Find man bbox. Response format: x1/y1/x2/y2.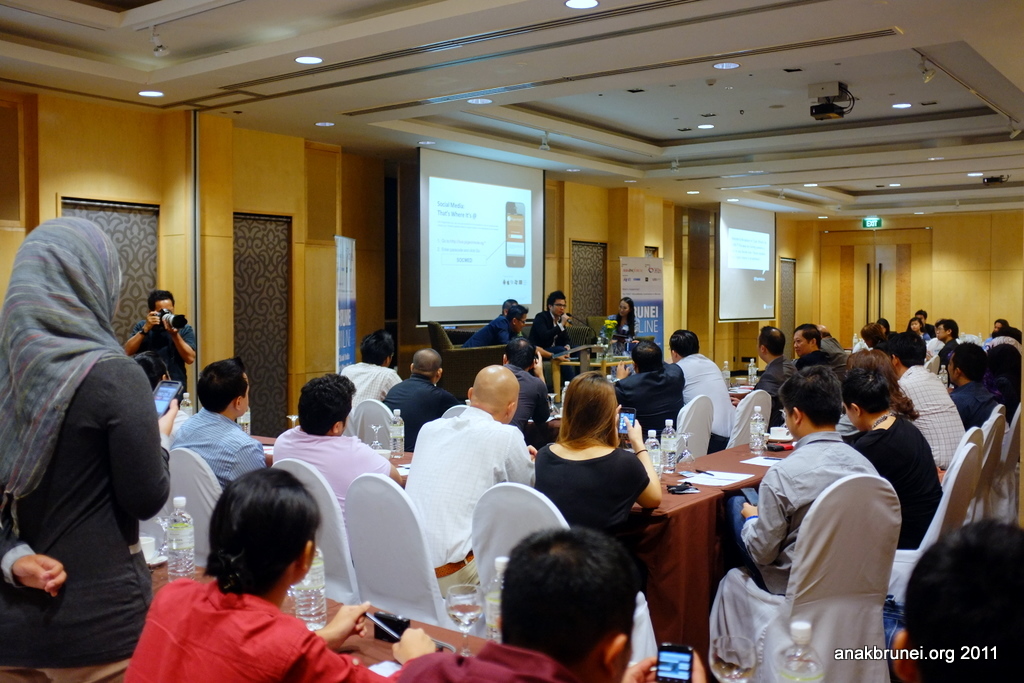
344/322/404/403.
